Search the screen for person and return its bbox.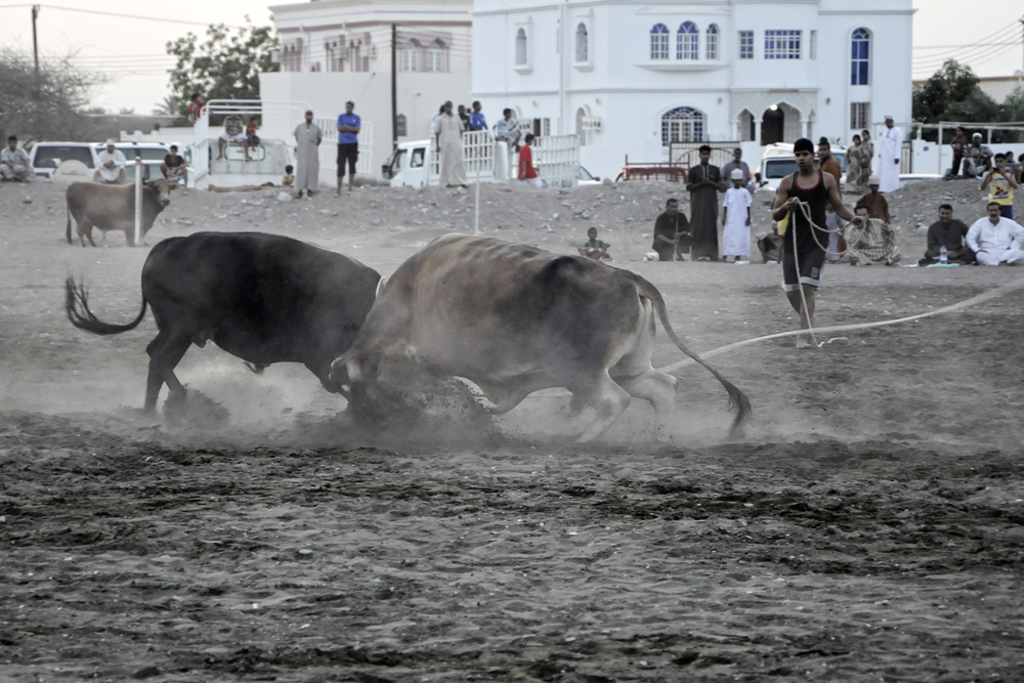
Found: x1=240 y1=108 x2=261 y2=150.
